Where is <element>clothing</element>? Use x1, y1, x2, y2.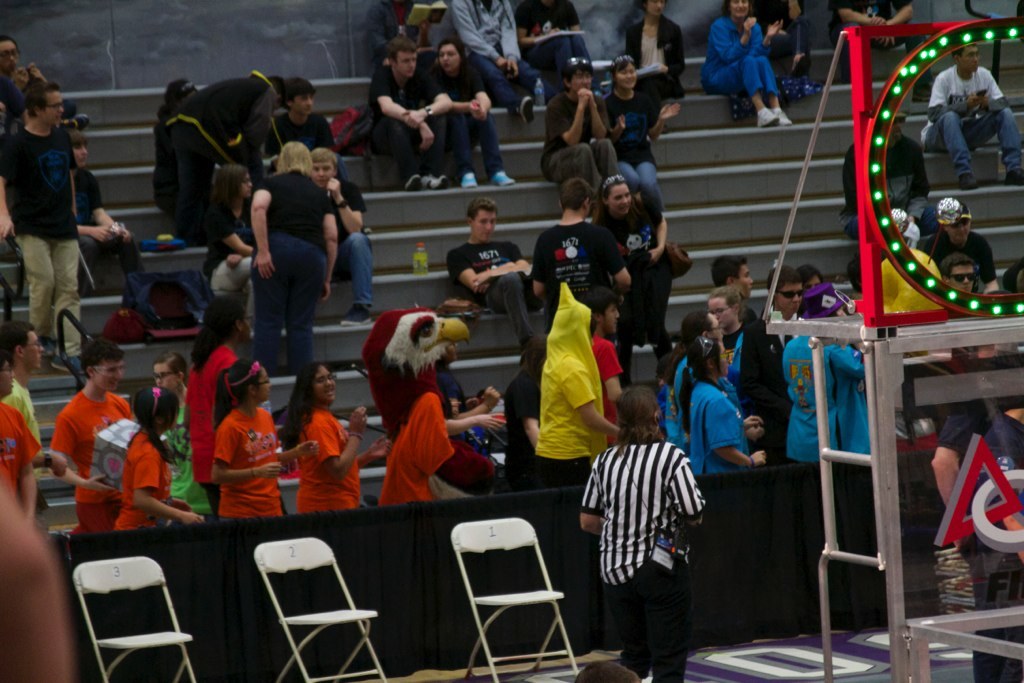
585, 329, 622, 441.
